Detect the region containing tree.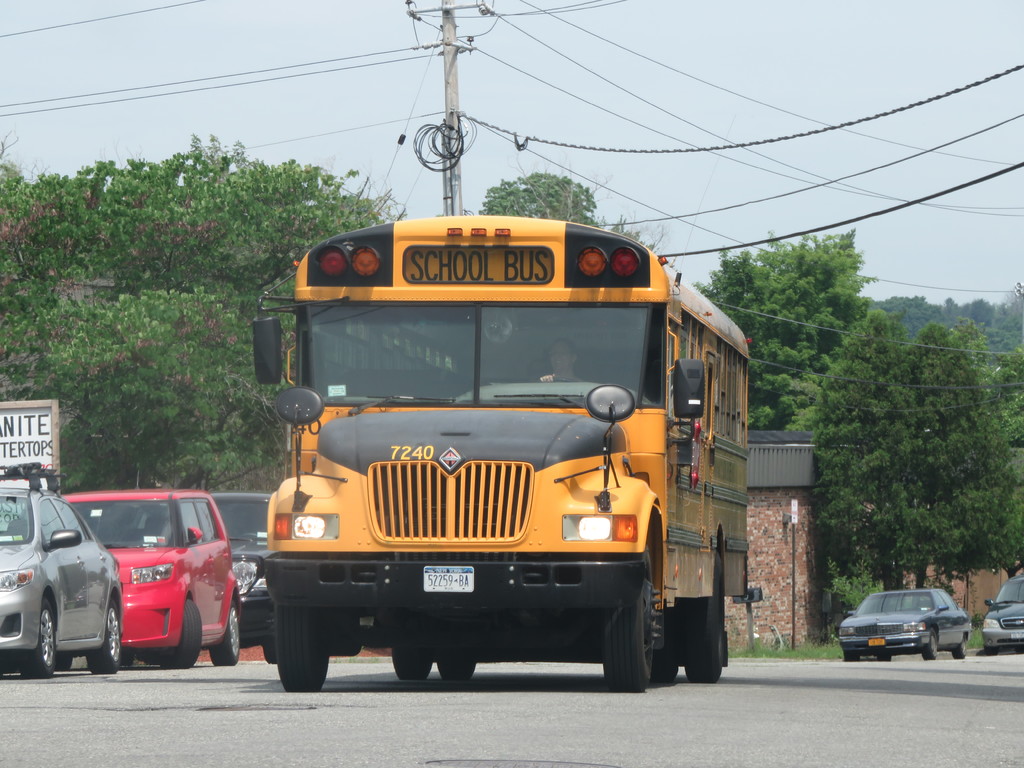
690, 227, 881, 433.
